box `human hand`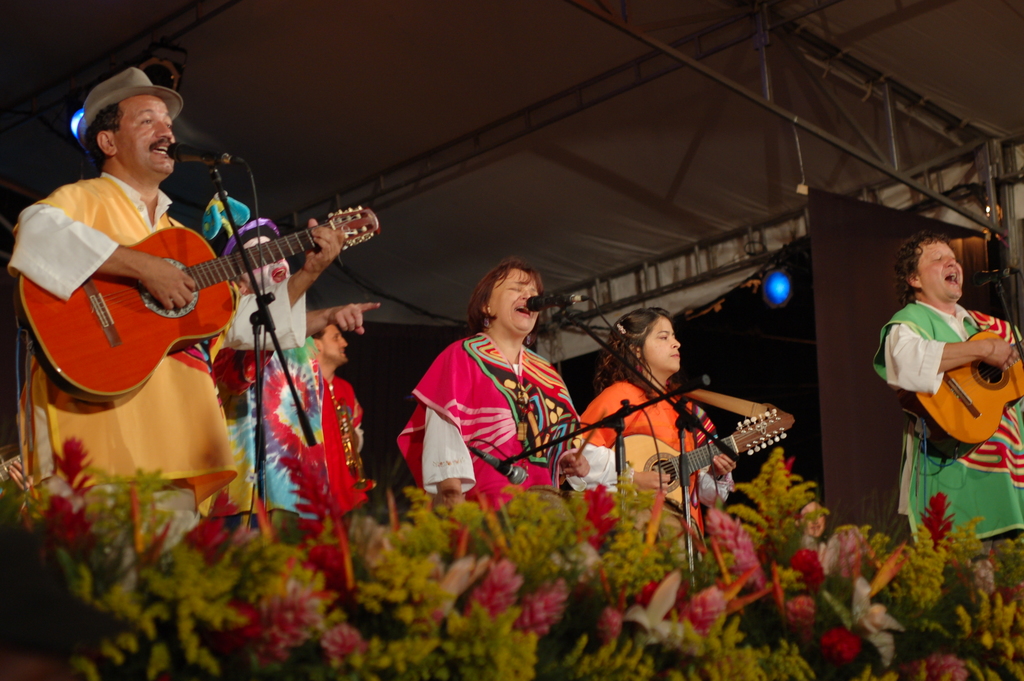
pyautogui.locateOnScreen(436, 495, 467, 514)
